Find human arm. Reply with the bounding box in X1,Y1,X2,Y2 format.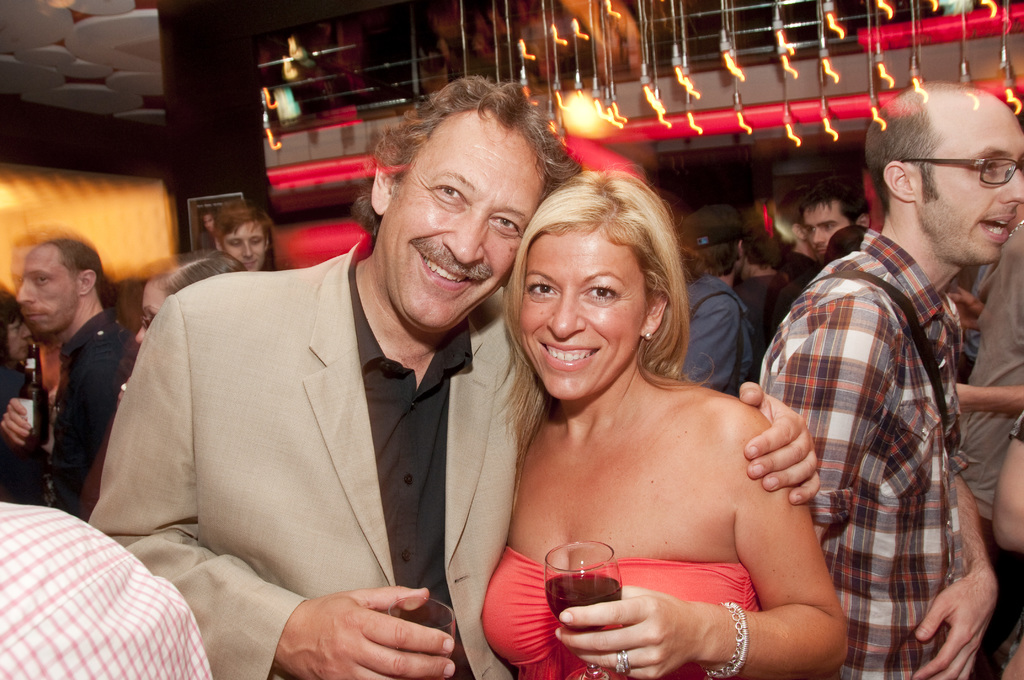
993,411,1023,550.
